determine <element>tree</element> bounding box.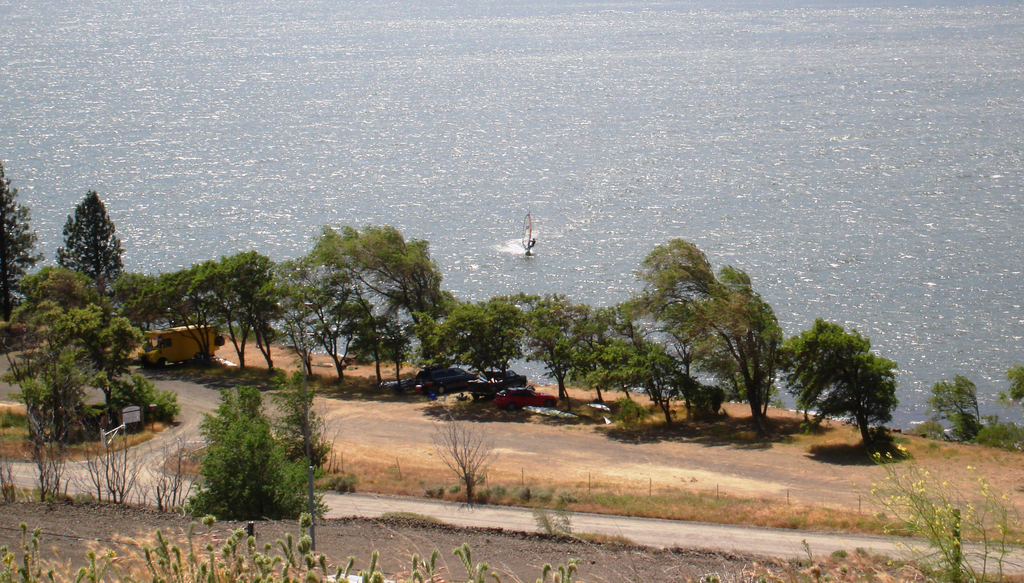
Determined: [0, 160, 43, 328].
